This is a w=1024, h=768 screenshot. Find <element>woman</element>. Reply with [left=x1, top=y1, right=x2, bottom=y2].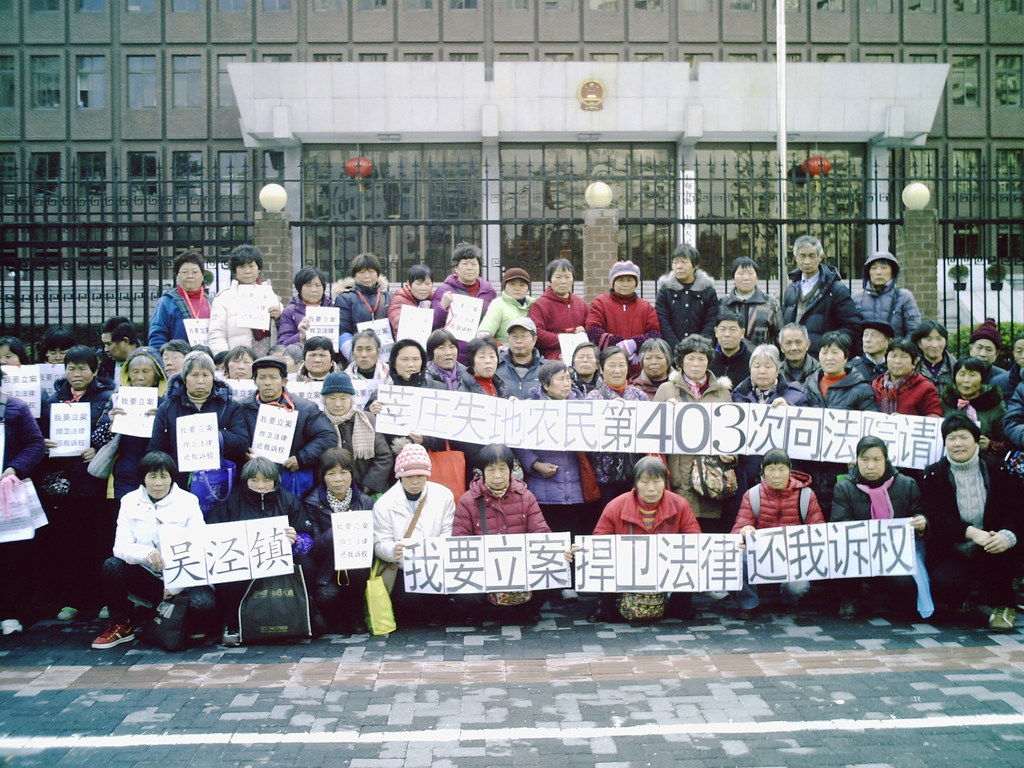
[left=636, top=340, right=671, bottom=403].
